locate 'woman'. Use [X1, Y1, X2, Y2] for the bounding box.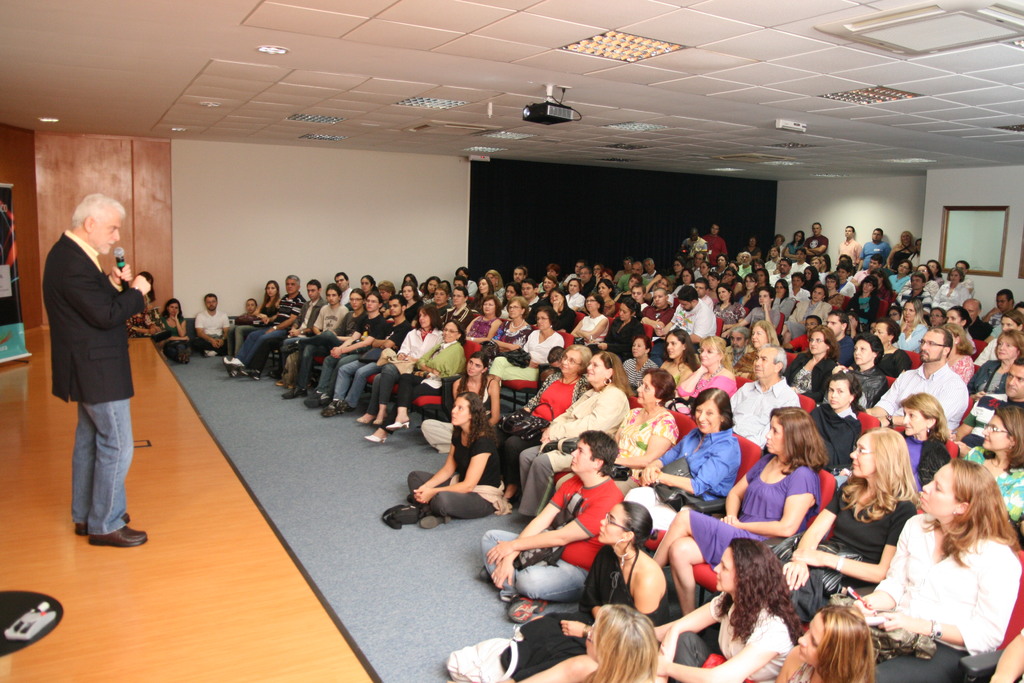
[819, 274, 847, 325].
